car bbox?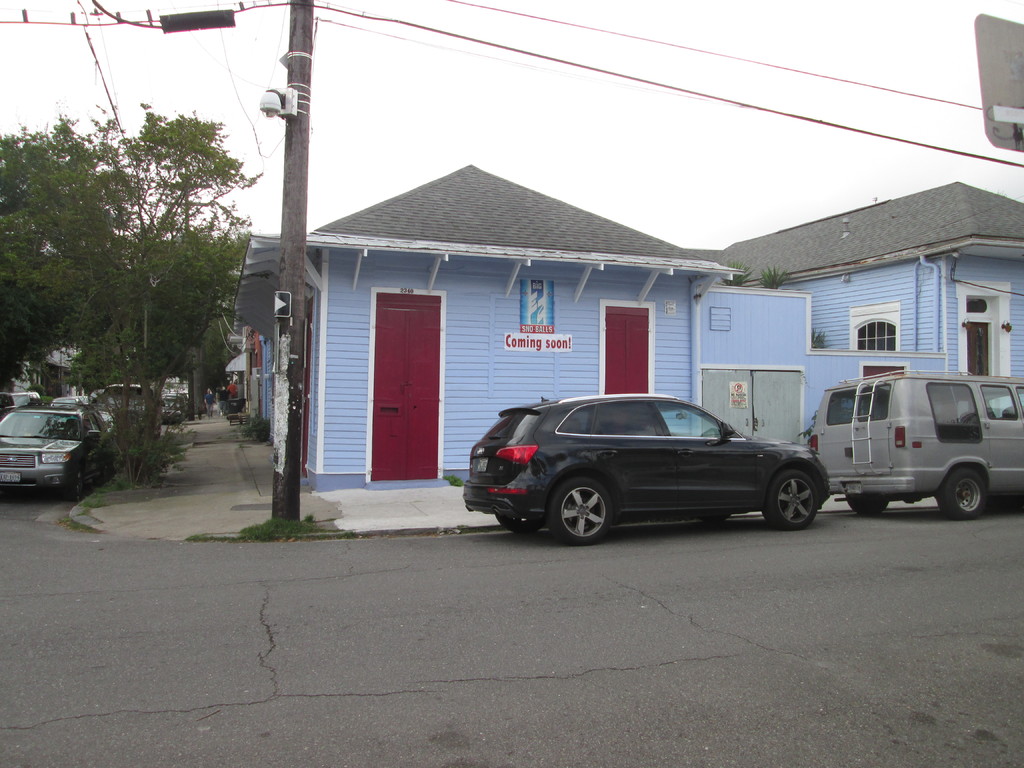
<region>88, 381, 146, 426</region>
